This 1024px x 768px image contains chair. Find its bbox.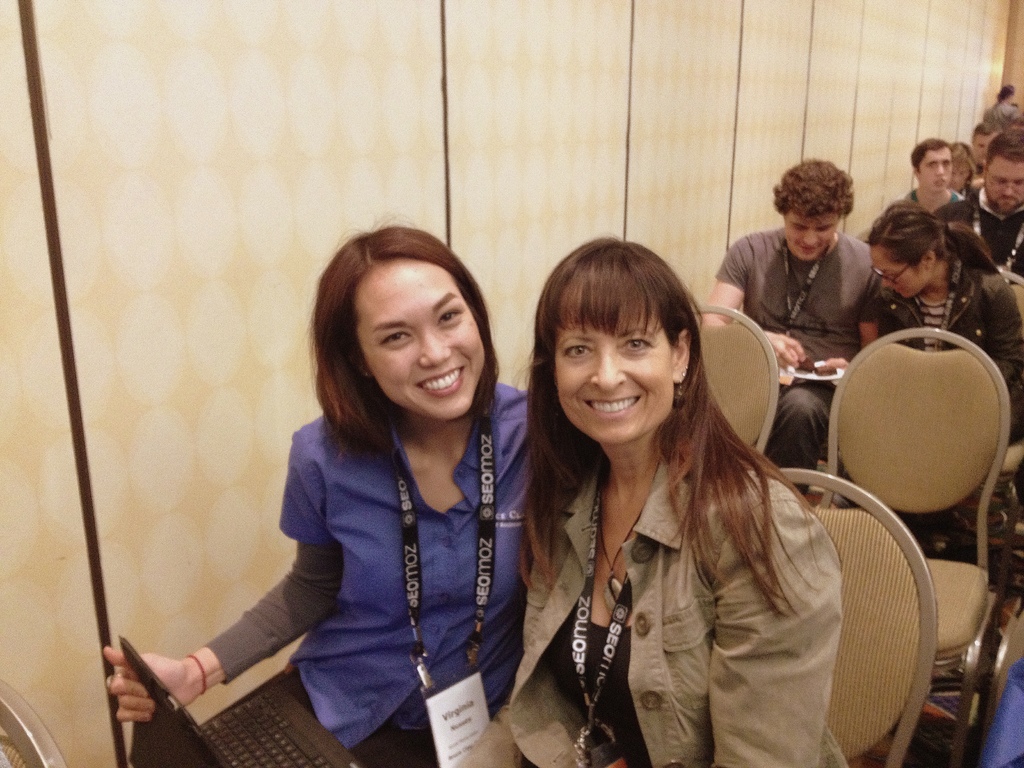
bbox(690, 299, 780, 458).
